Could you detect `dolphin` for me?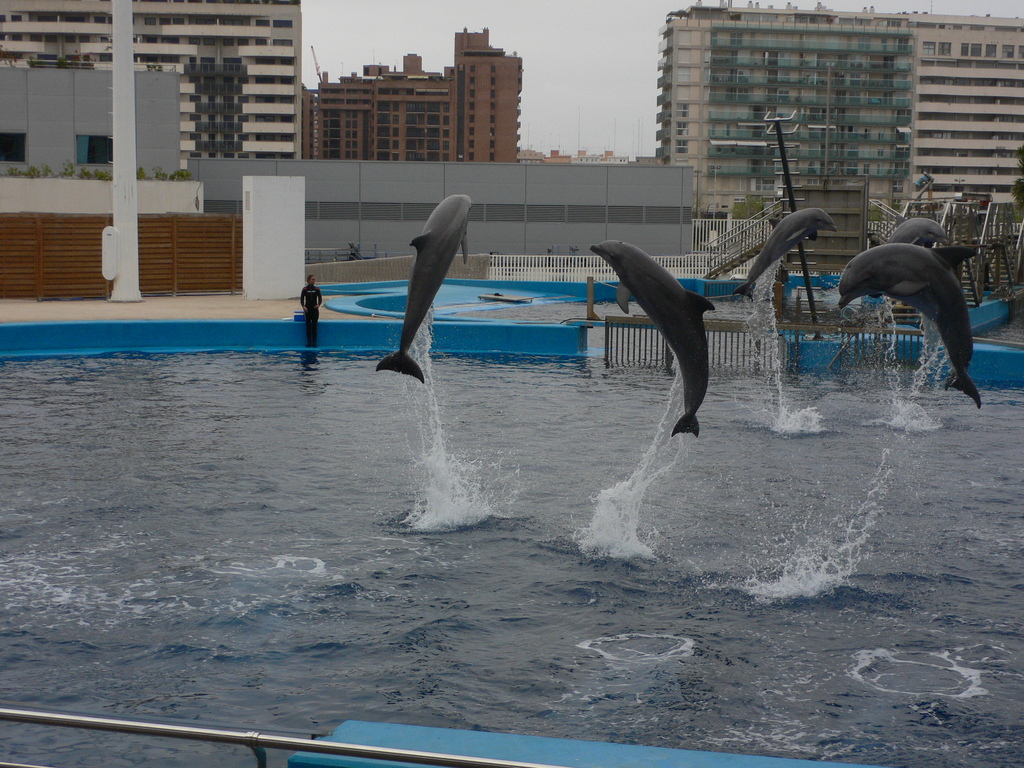
Detection result: box(880, 212, 950, 249).
